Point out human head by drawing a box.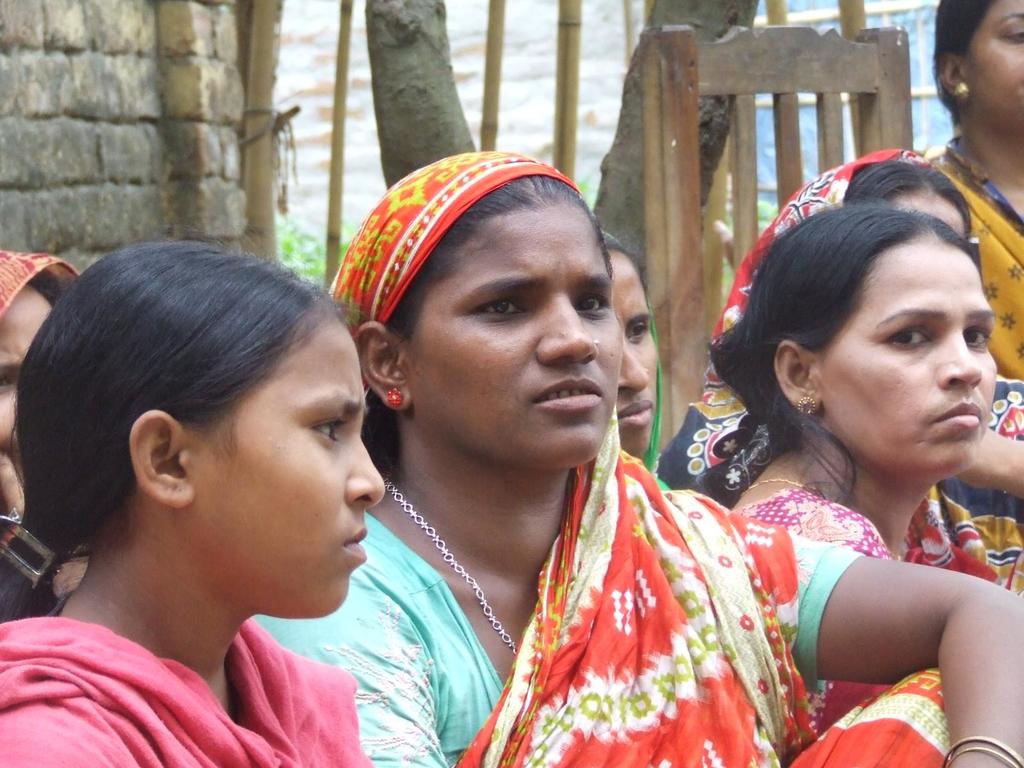
bbox=(839, 162, 973, 239).
